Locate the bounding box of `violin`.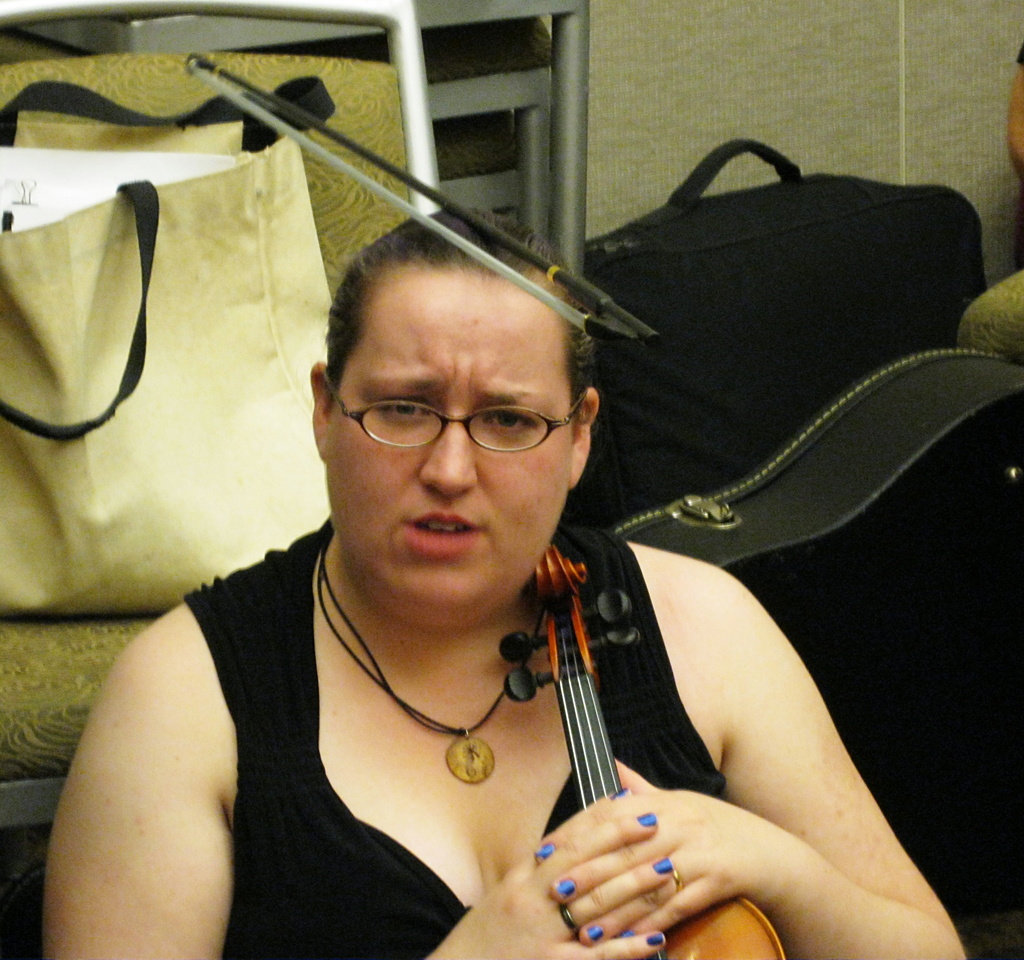
Bounding box: <region>181, 49, 784, 959</region>.
